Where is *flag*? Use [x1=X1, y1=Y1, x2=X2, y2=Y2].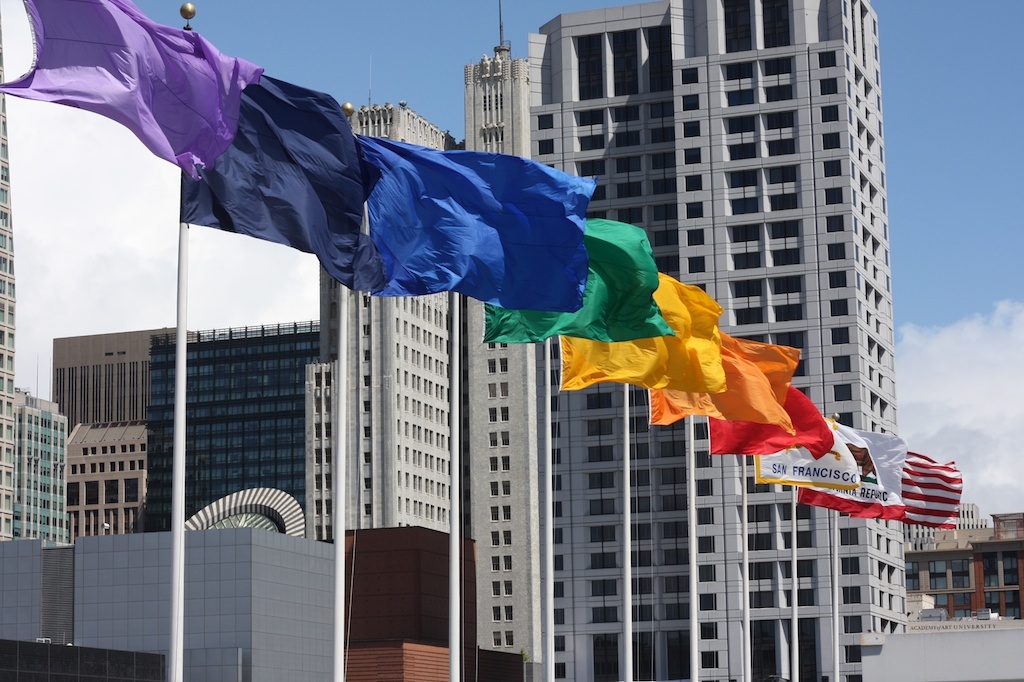
[x1=652, y1=342, x2=805, y2=434].
